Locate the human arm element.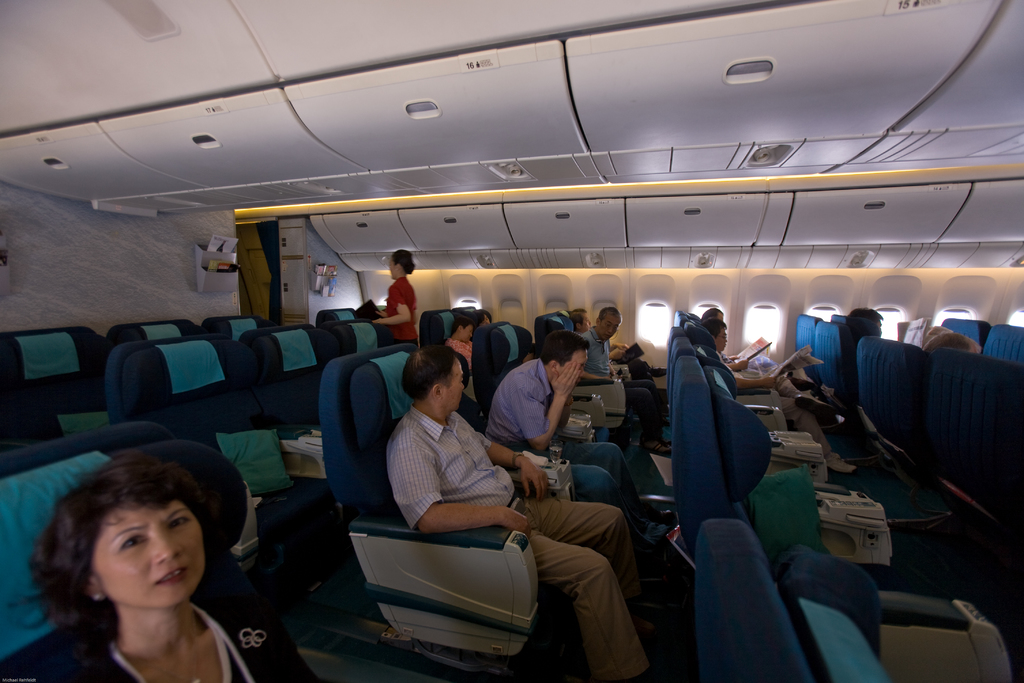
Element bbox: box=[511, 365, 584, 456].
